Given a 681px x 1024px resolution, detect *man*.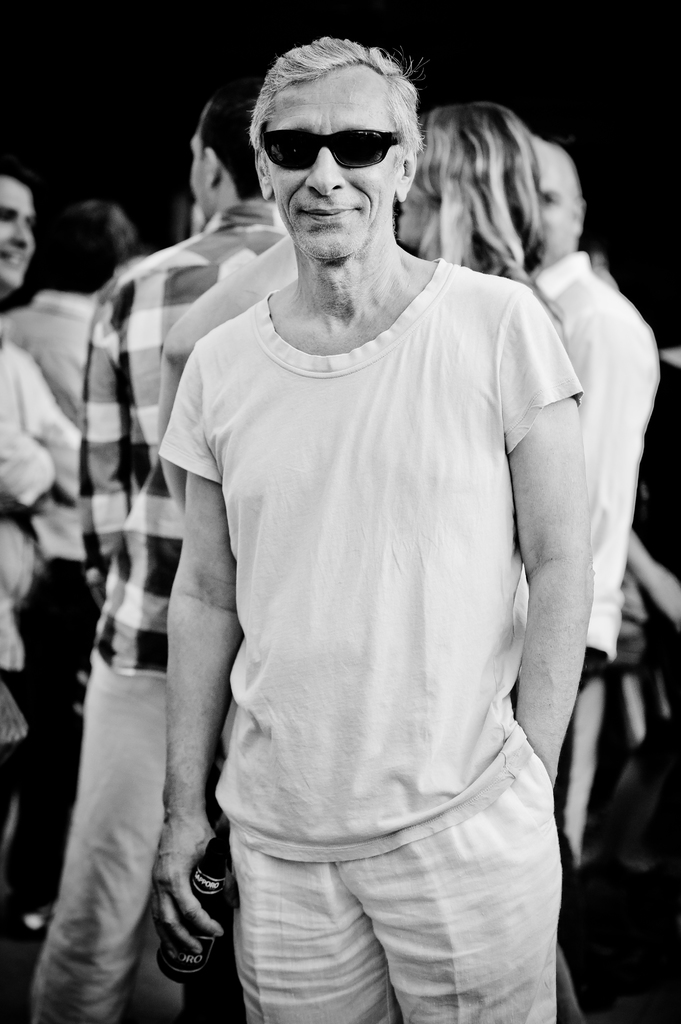
crop(485, 136, 637, 977).
